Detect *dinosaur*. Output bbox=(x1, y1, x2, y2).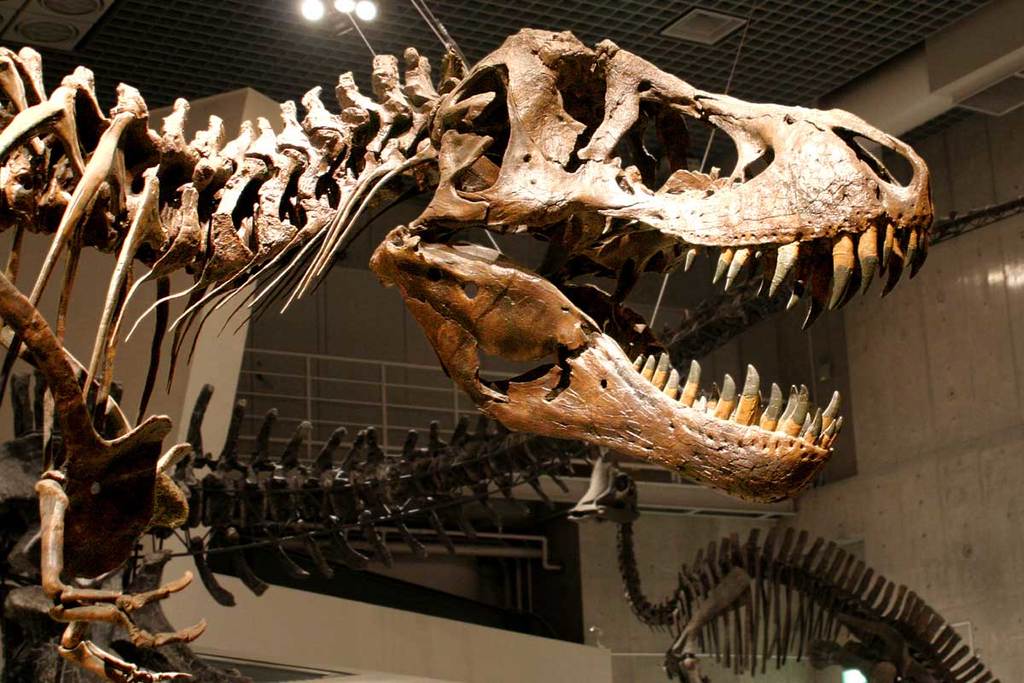
bbox=(0, 382, 668, 622).
